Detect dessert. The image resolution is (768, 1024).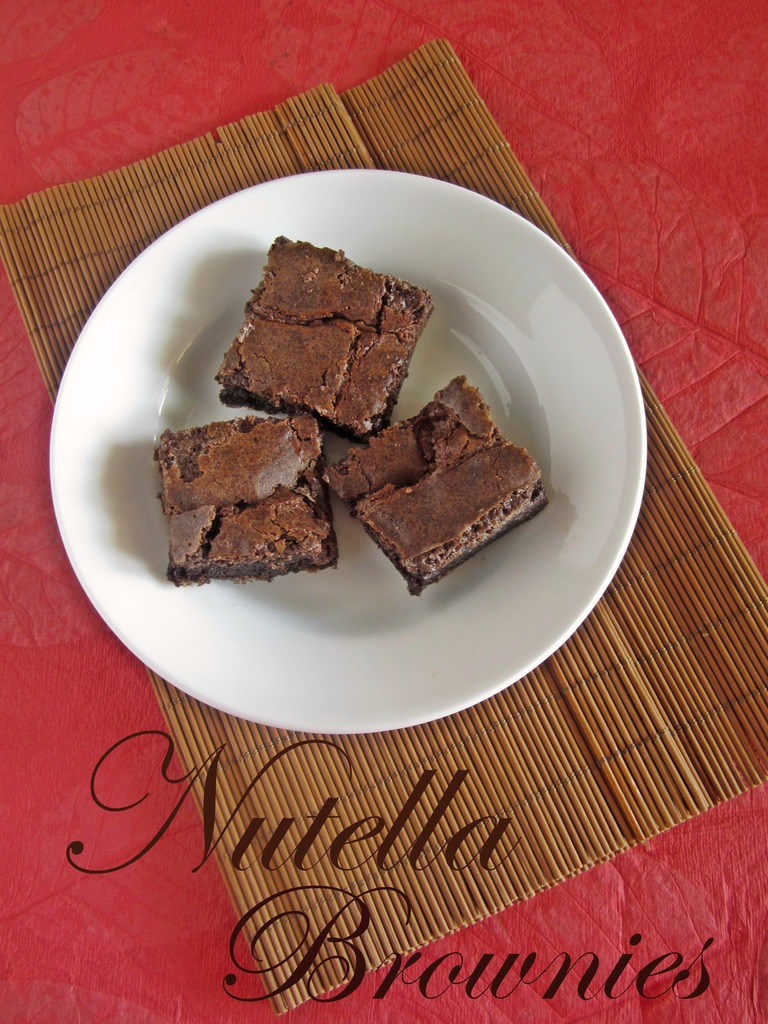
[left=148, top=404, right=321, bottom=579].
